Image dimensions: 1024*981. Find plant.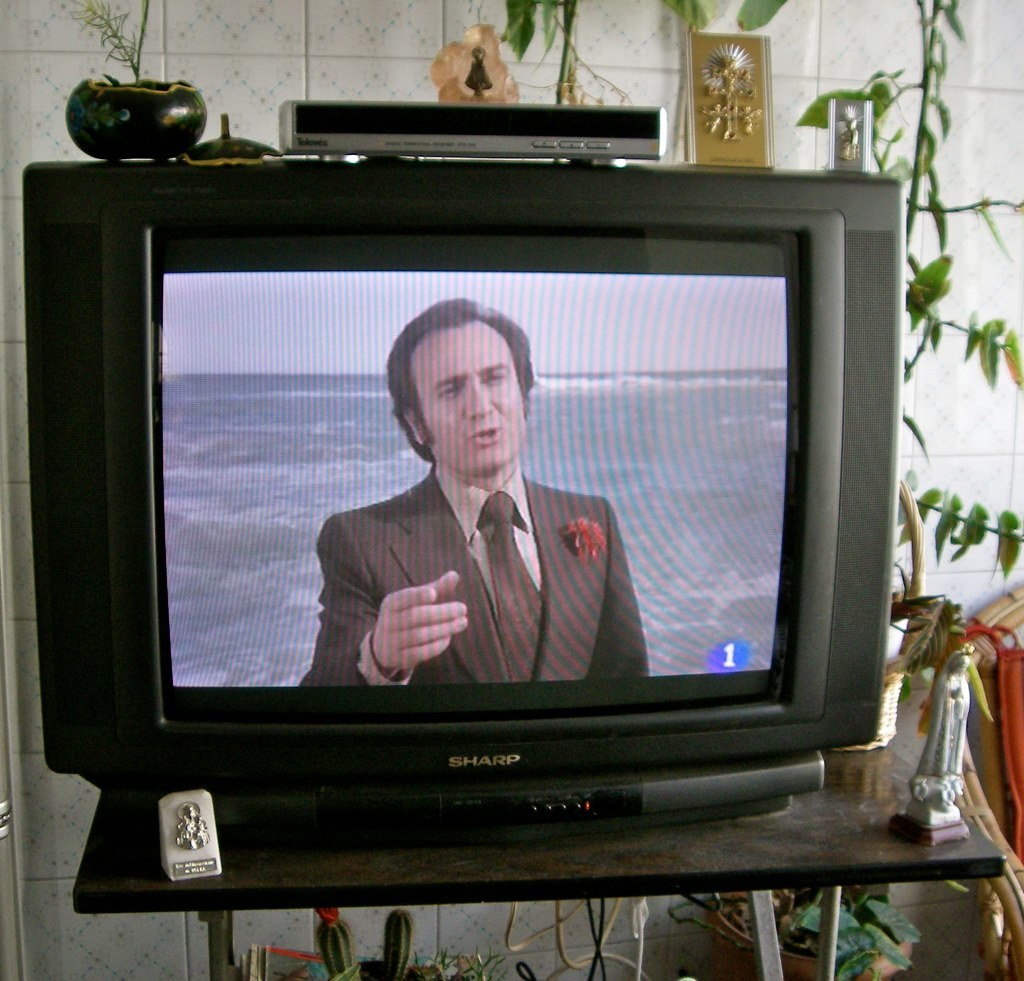
74,0,149,87.
